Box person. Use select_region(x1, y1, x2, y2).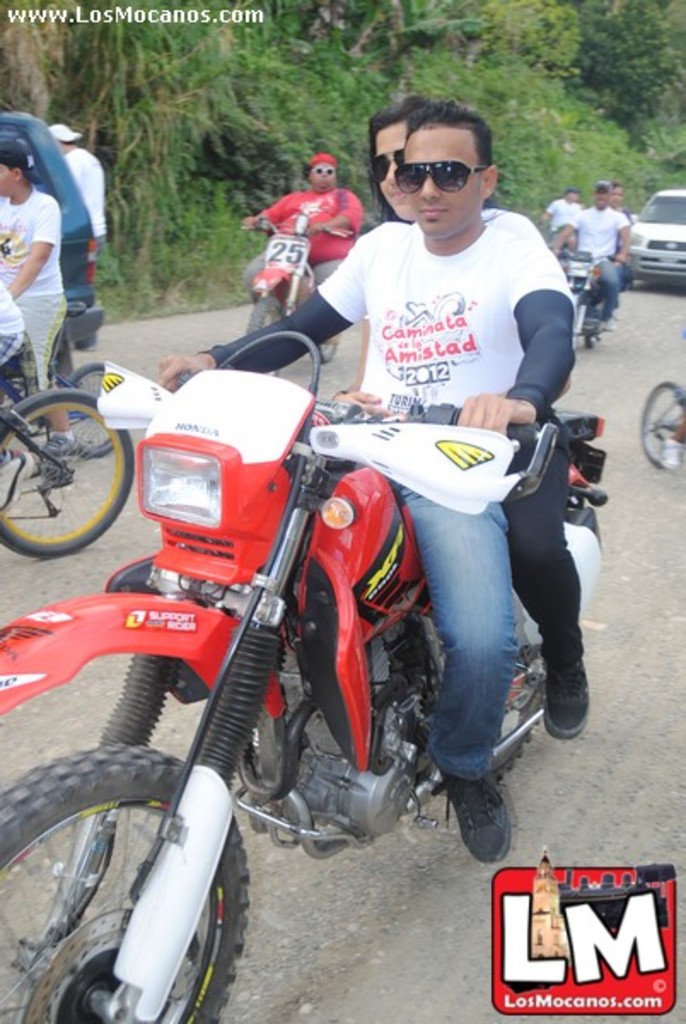
select_region(333, 96, 597, 749).
